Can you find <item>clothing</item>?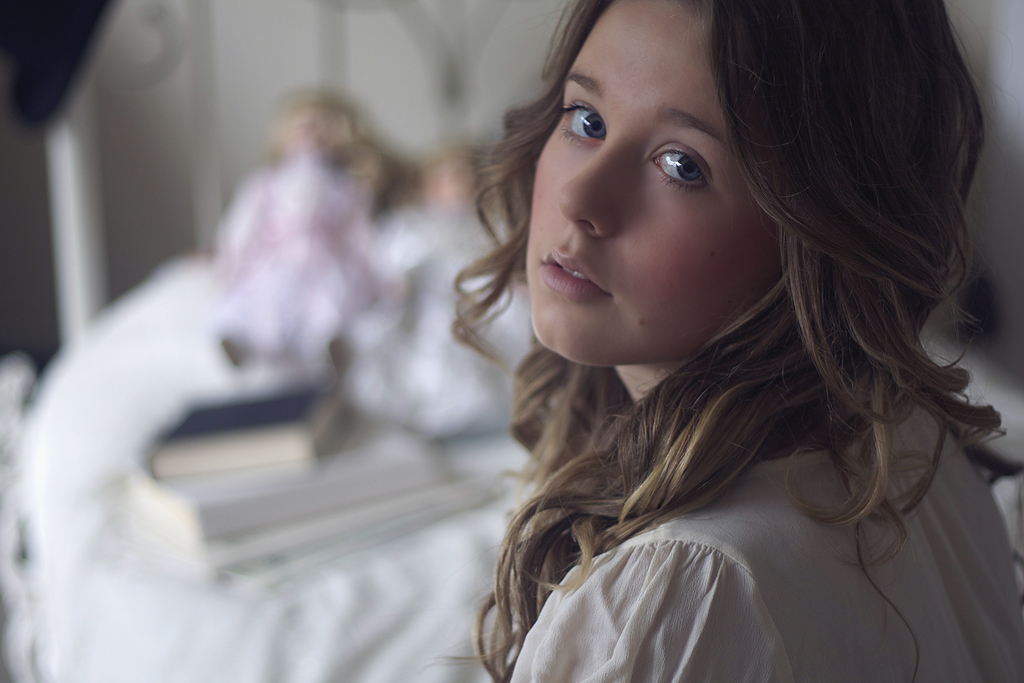
Yes, bounding box: [506,398,1023,682].
